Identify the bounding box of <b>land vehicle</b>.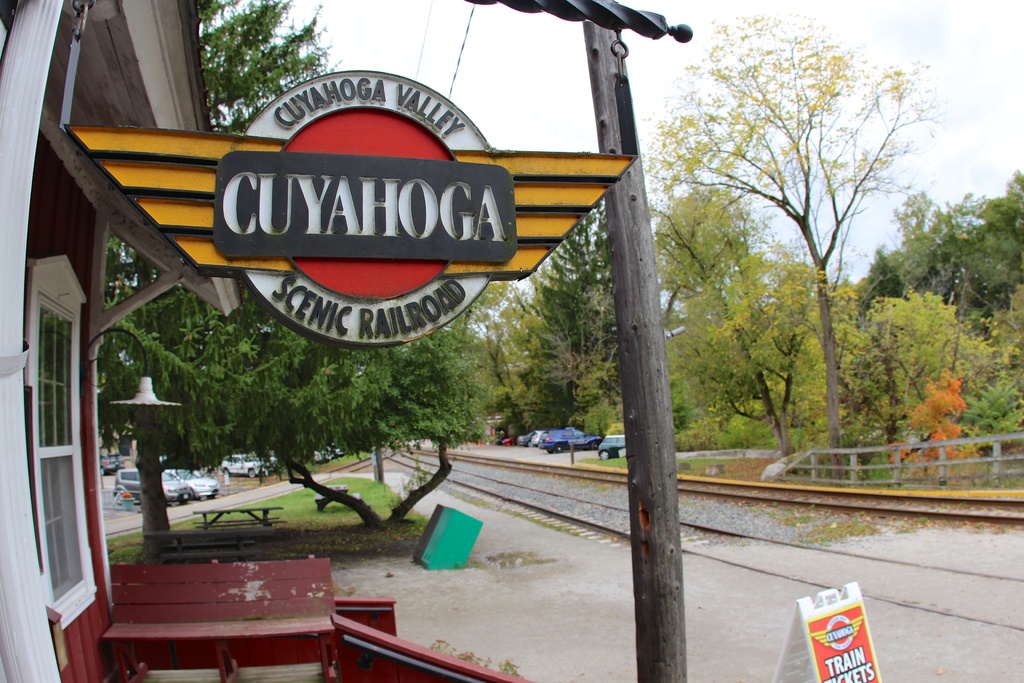
<region>218, 453, 269, 478</region>.
